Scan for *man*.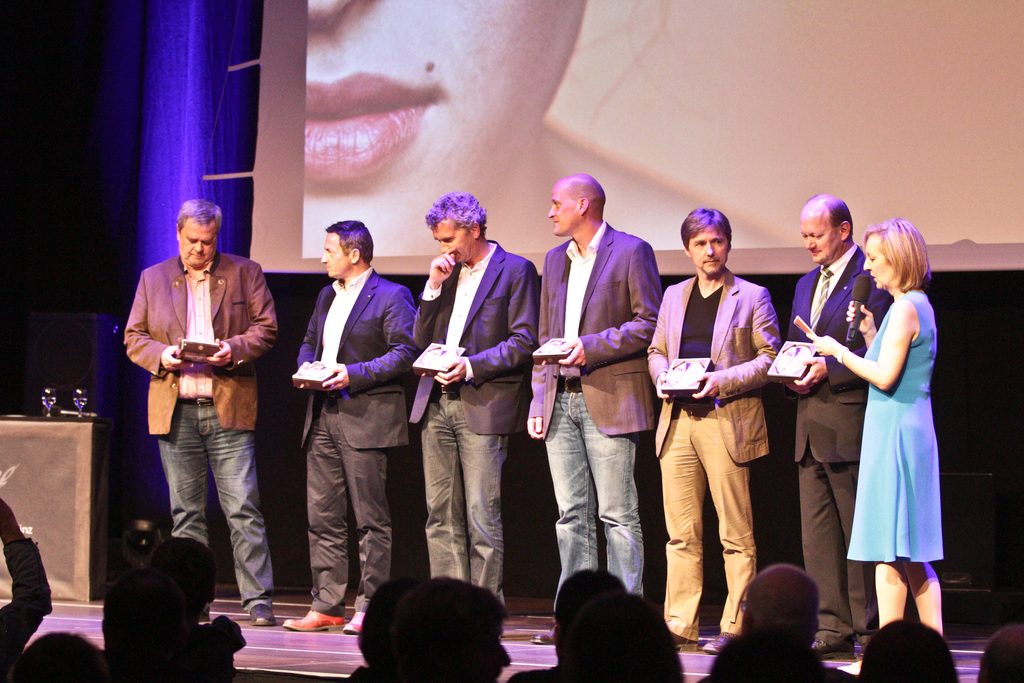
Scan result: bbox(414, 191, 538, 597).
